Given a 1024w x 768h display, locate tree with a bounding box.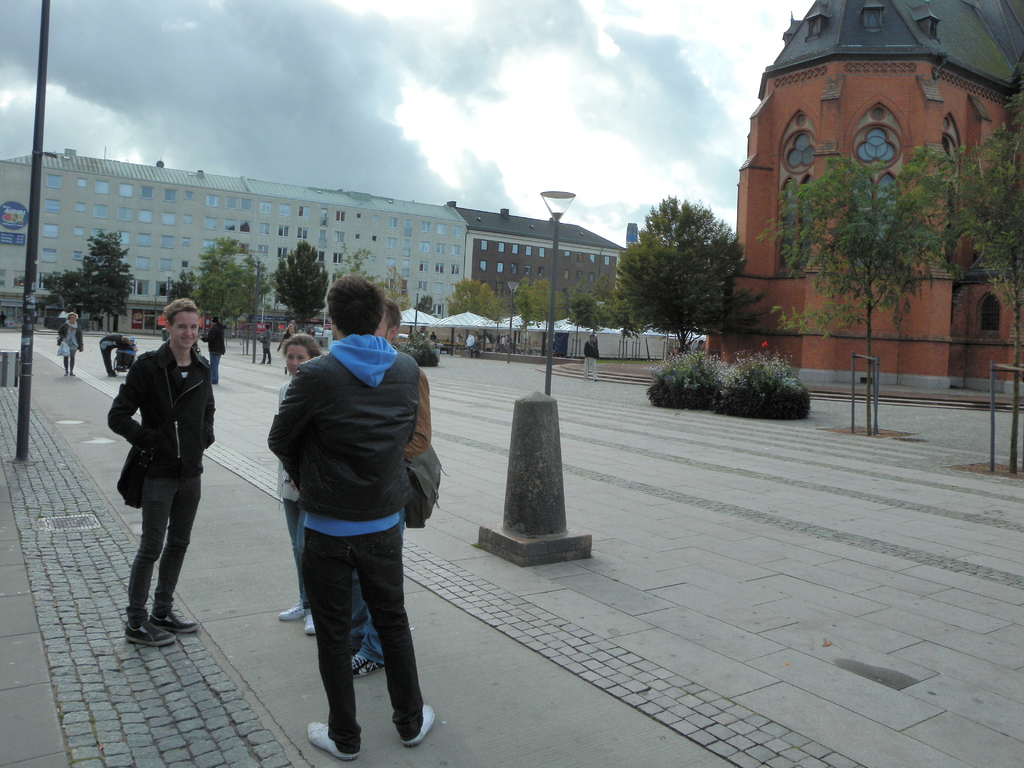
Located: left=166, top=265, right=197, bottom=305.
